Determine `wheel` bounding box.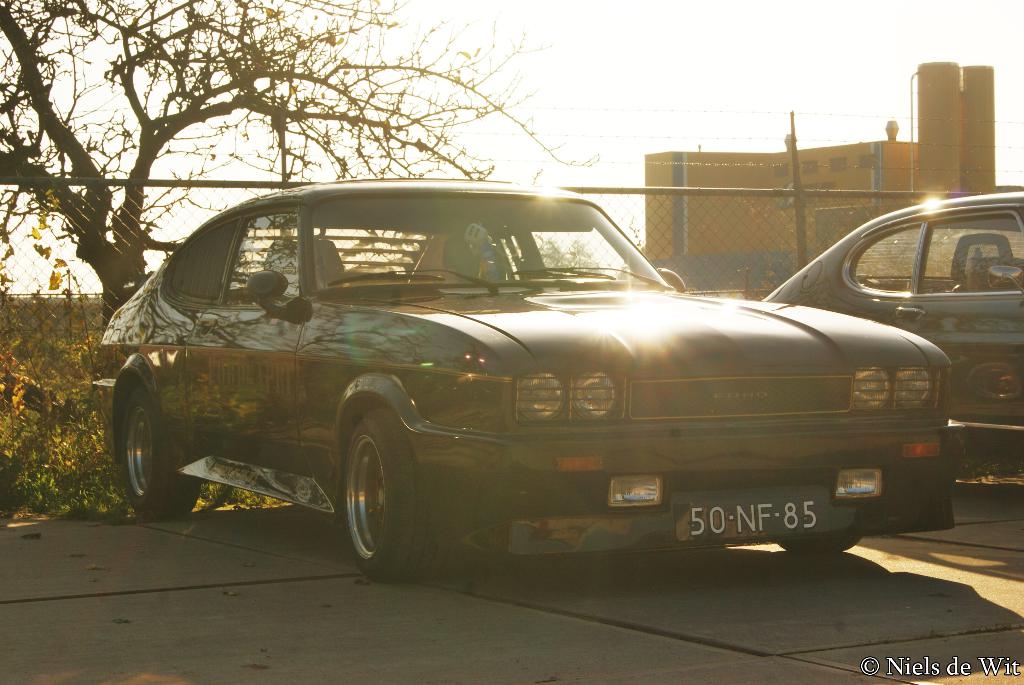
Determined: region(346, 407, 445, 581).
